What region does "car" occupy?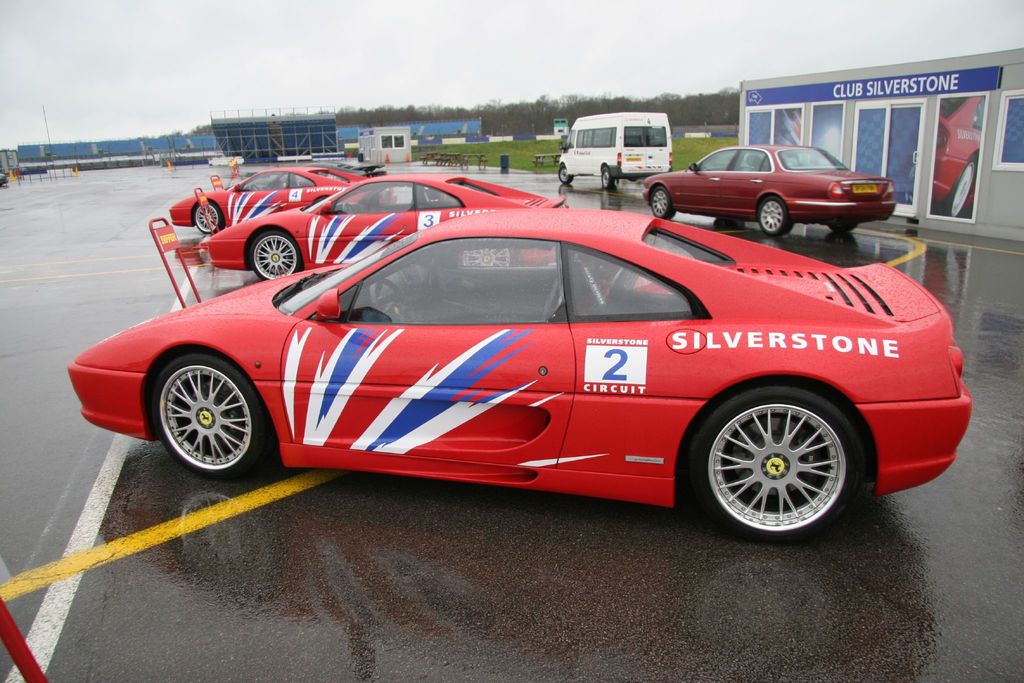
<box>636,138,894,238</box>.
